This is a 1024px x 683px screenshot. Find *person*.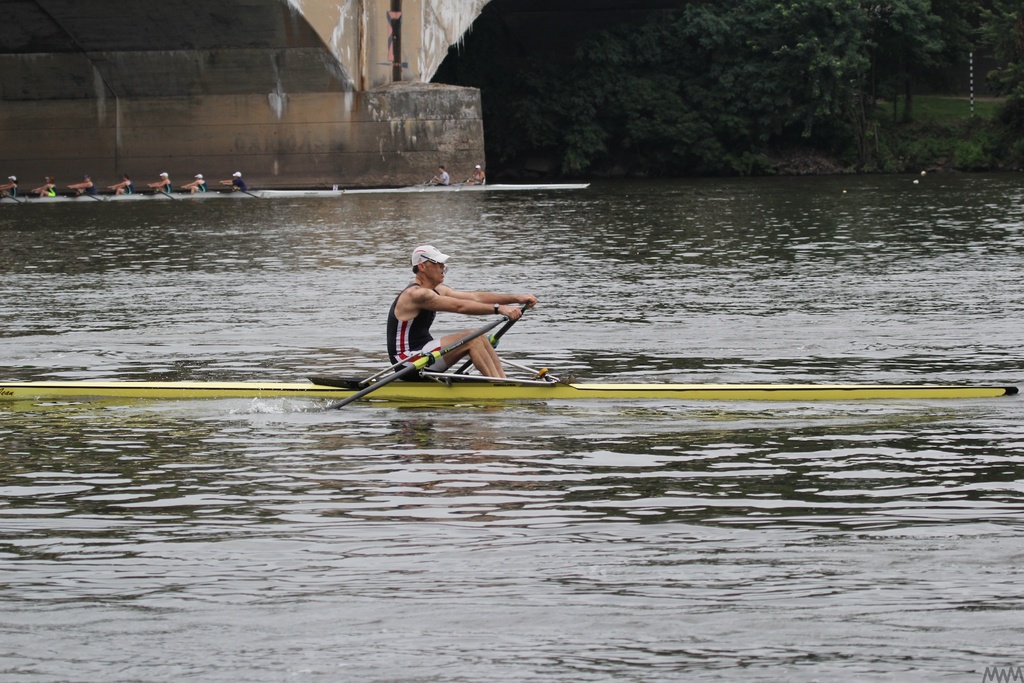
Bounding box: l=0, t=168, r=22, b=196.
